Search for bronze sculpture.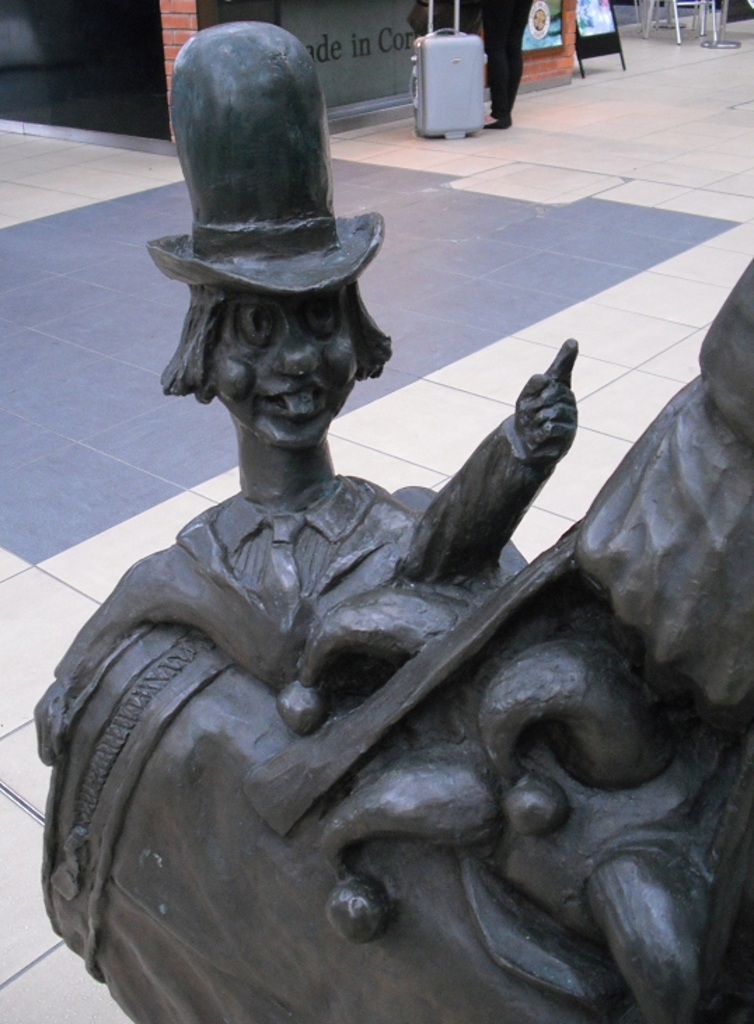
Found at box(31, 77, 685, 989).
